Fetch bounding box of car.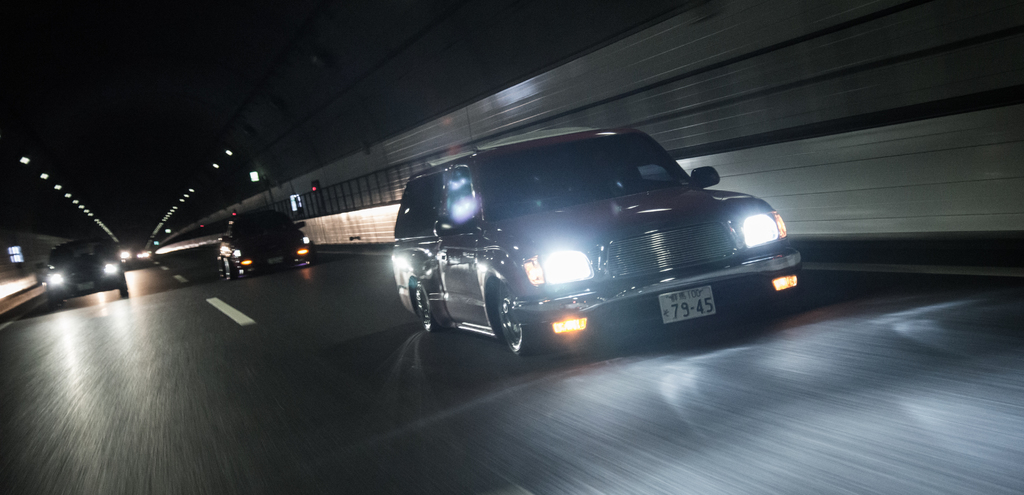
Bbox: rect(210, 210, 324, 283).
